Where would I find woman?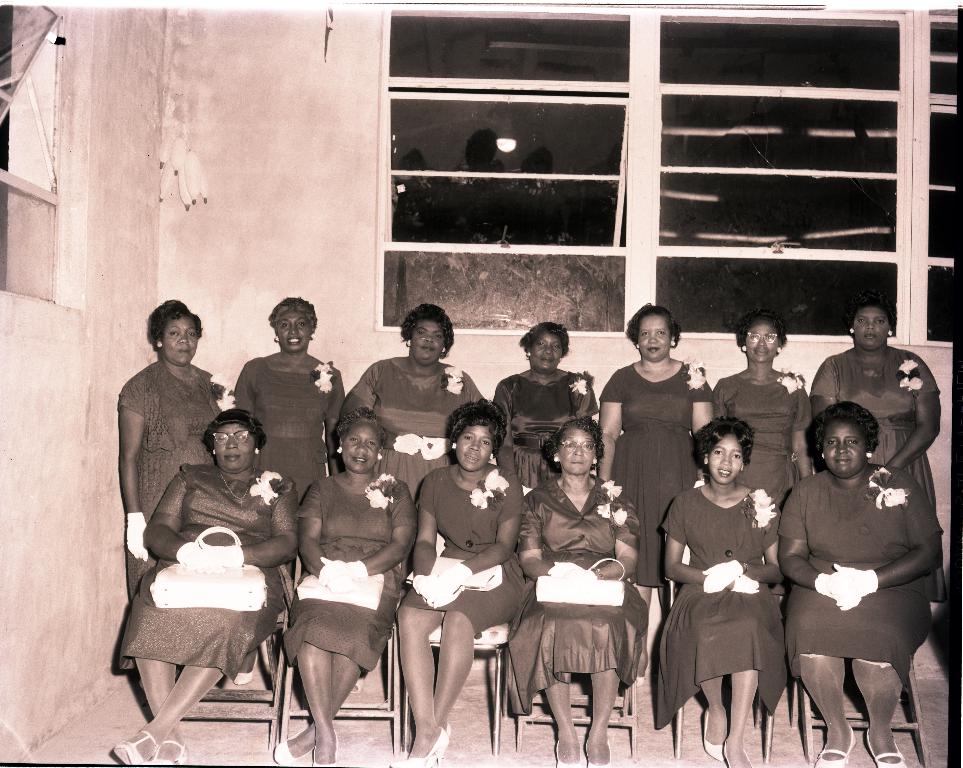
At detection(397, 398, 525, 767).
